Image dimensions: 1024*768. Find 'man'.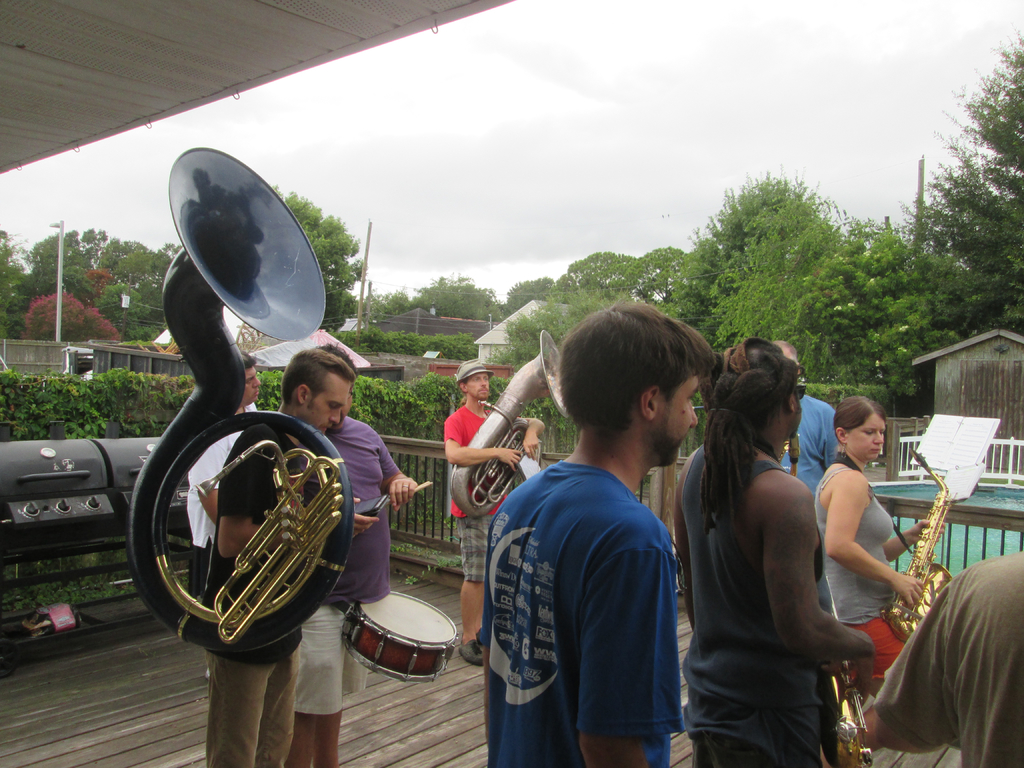
[478, 303, 720, 767].
